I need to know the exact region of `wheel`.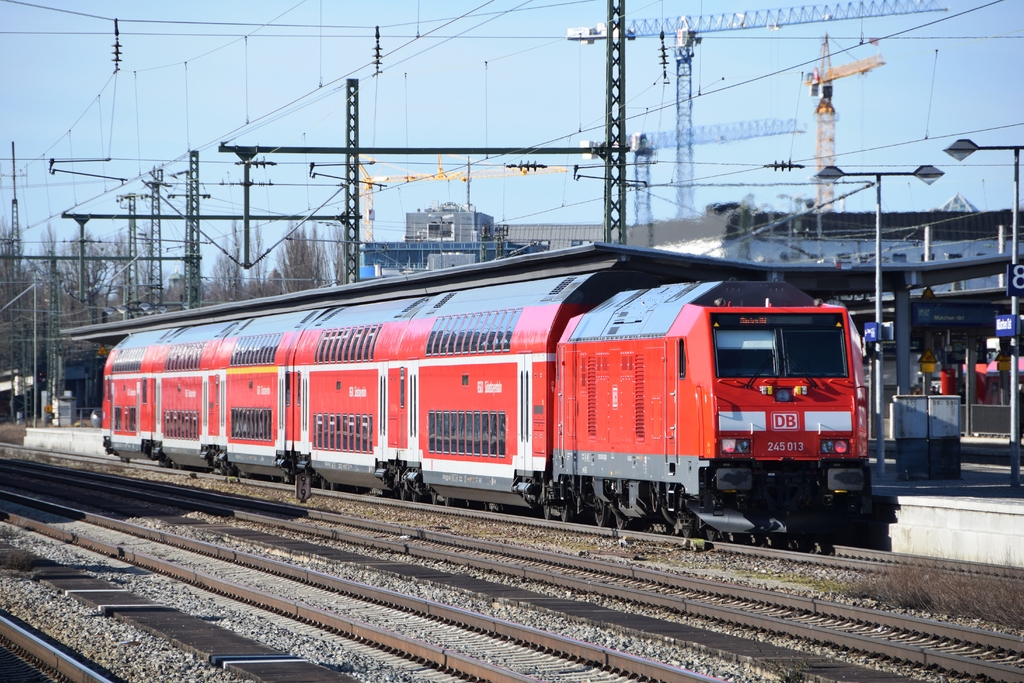
Region: {"left": 615, "top": 515, "right": 627, "bottom": 529}.
